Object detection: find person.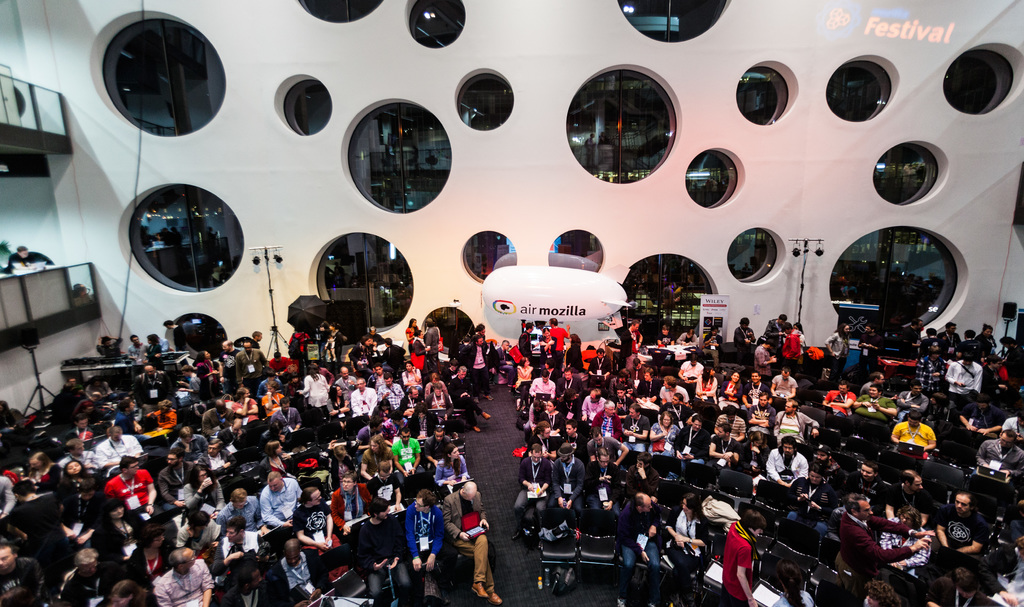
x1=256, y1=468, x2=301, y2=524.
